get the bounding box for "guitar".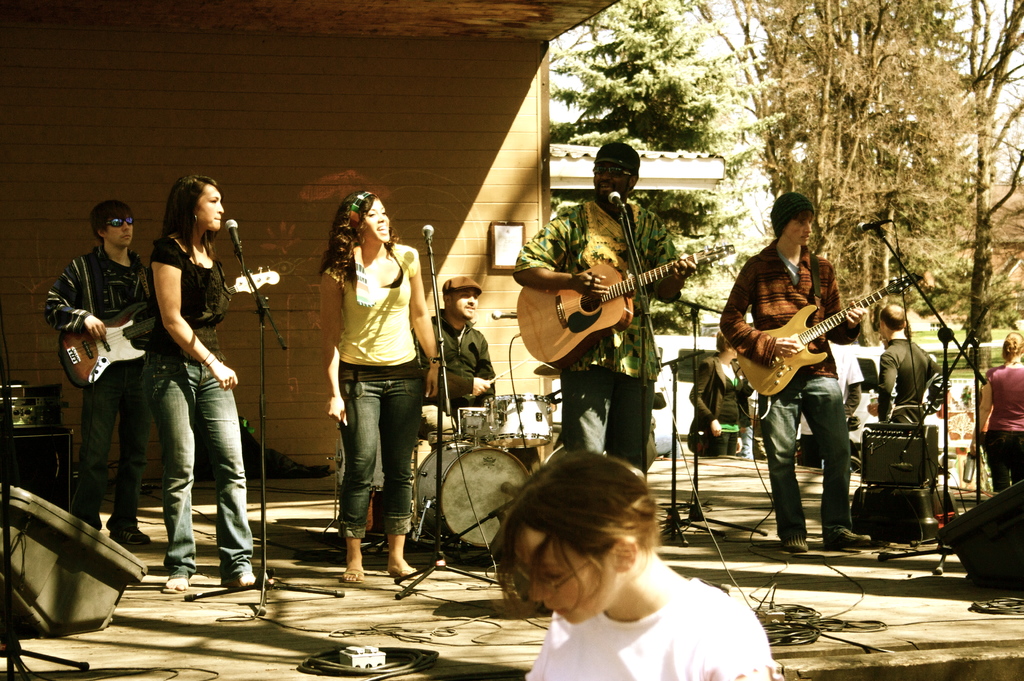
735 271 921 404.
